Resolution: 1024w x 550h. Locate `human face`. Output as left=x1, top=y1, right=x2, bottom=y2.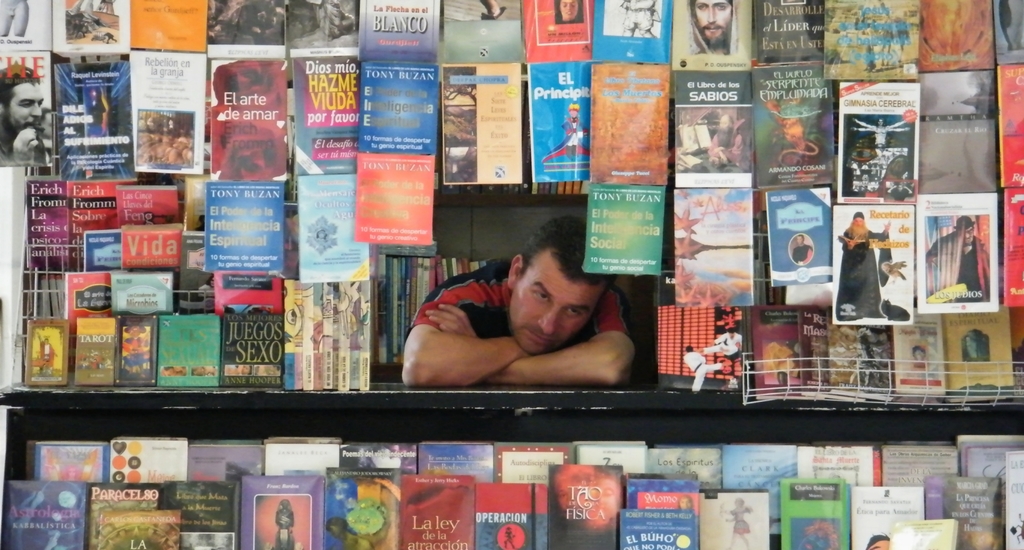
left=509, top=243, right=604, bottom=355.
